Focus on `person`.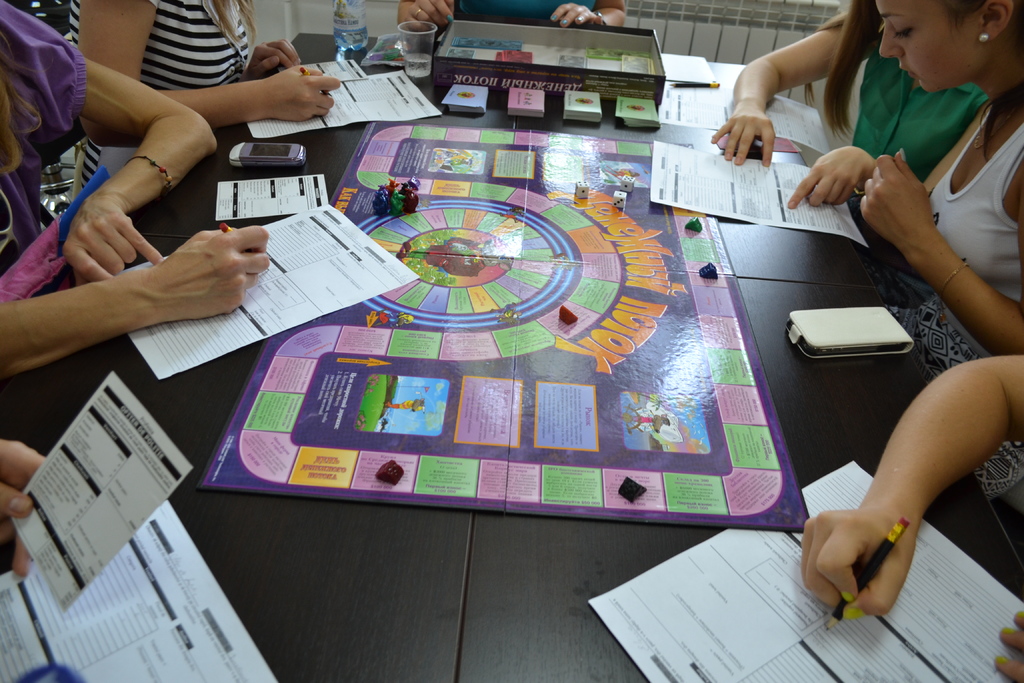
Focused at left=801, top=349, right=1023, bottom=682.
